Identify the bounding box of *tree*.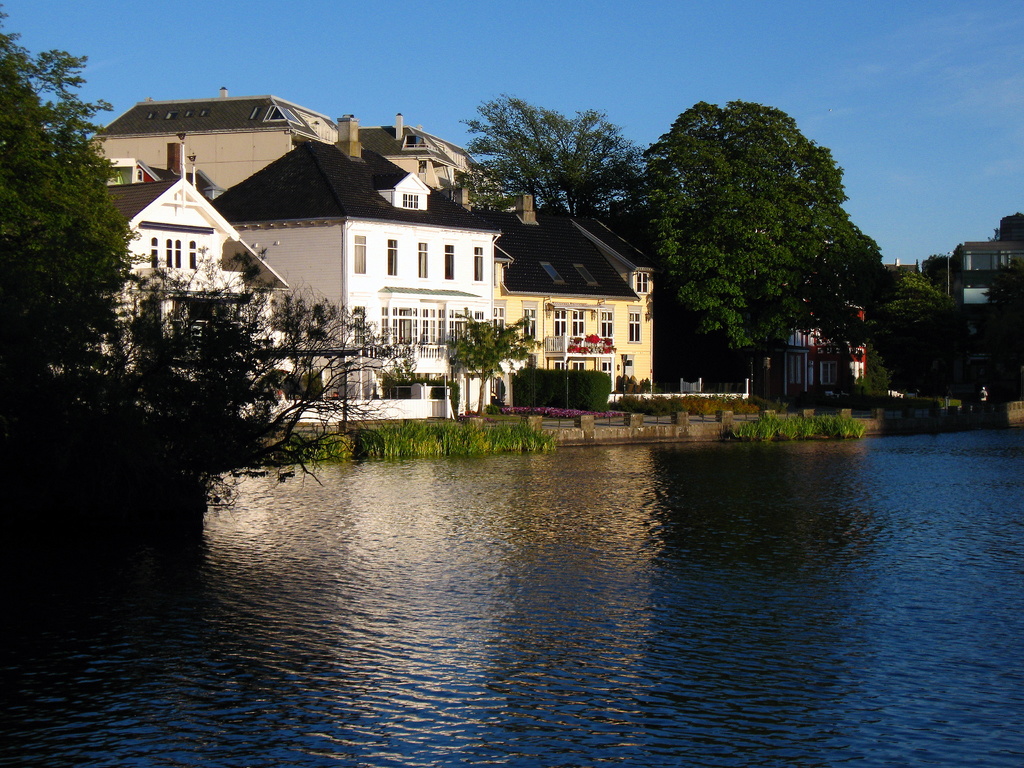
861, 266, 975, 401.
